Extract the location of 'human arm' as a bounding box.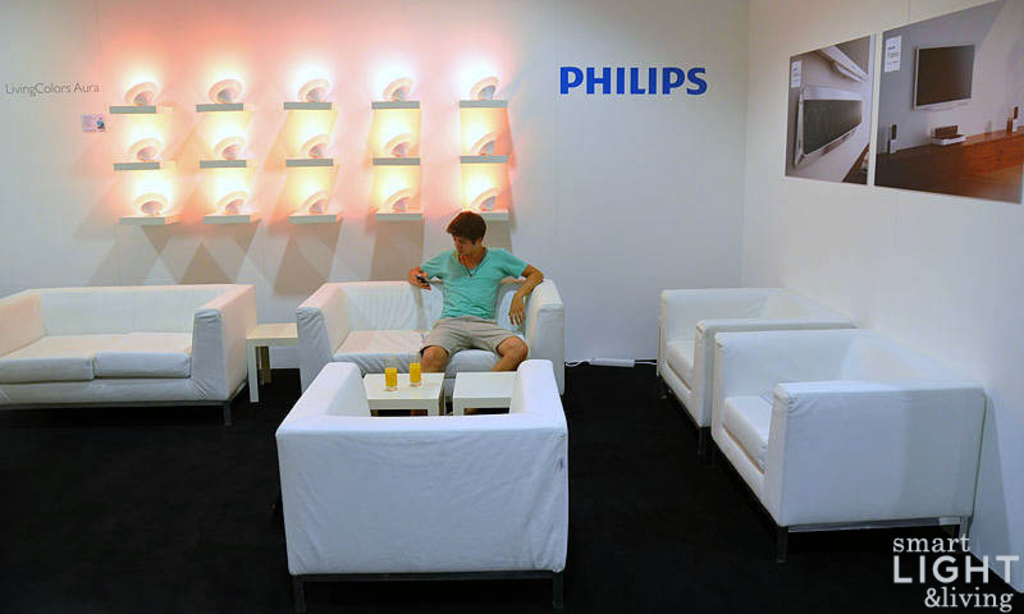
406 251 447 288.
